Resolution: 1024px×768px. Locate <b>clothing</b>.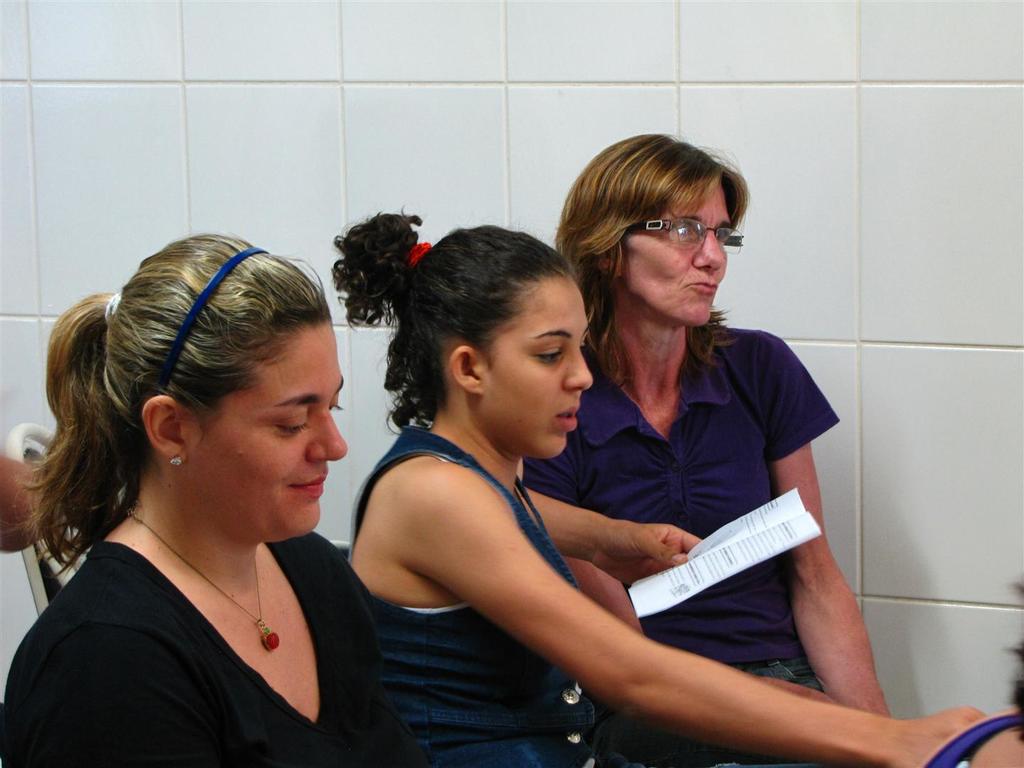
(x1=346, y1=431, x2=636, y2=767).
